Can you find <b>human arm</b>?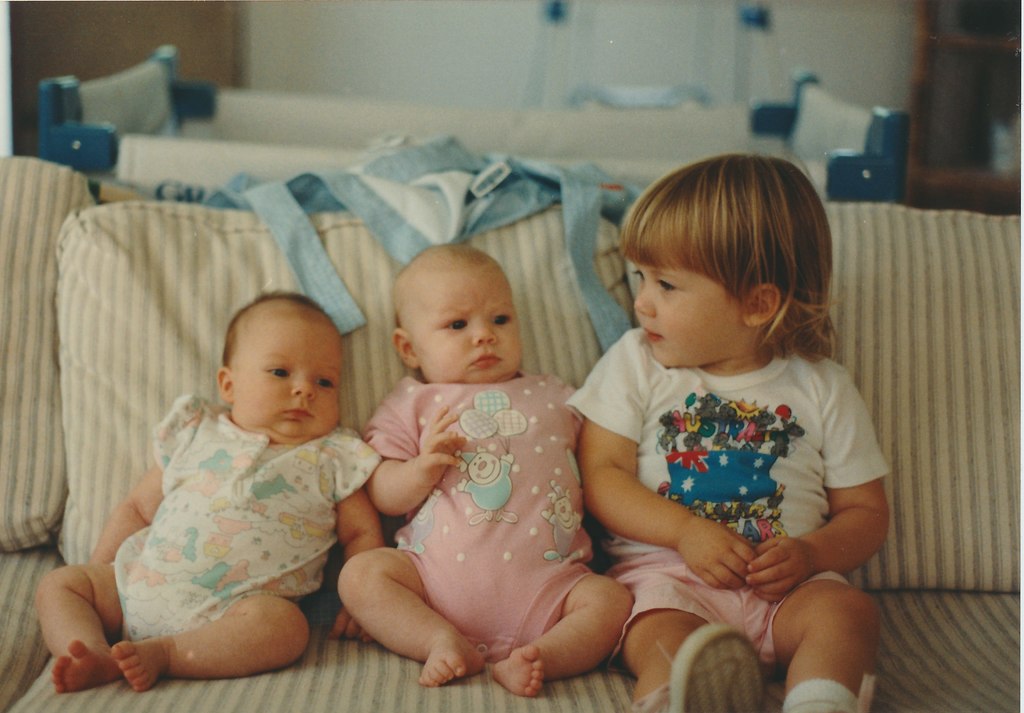
Yes, bounding box: (left=753, top=367, right=899, bottom=608).
